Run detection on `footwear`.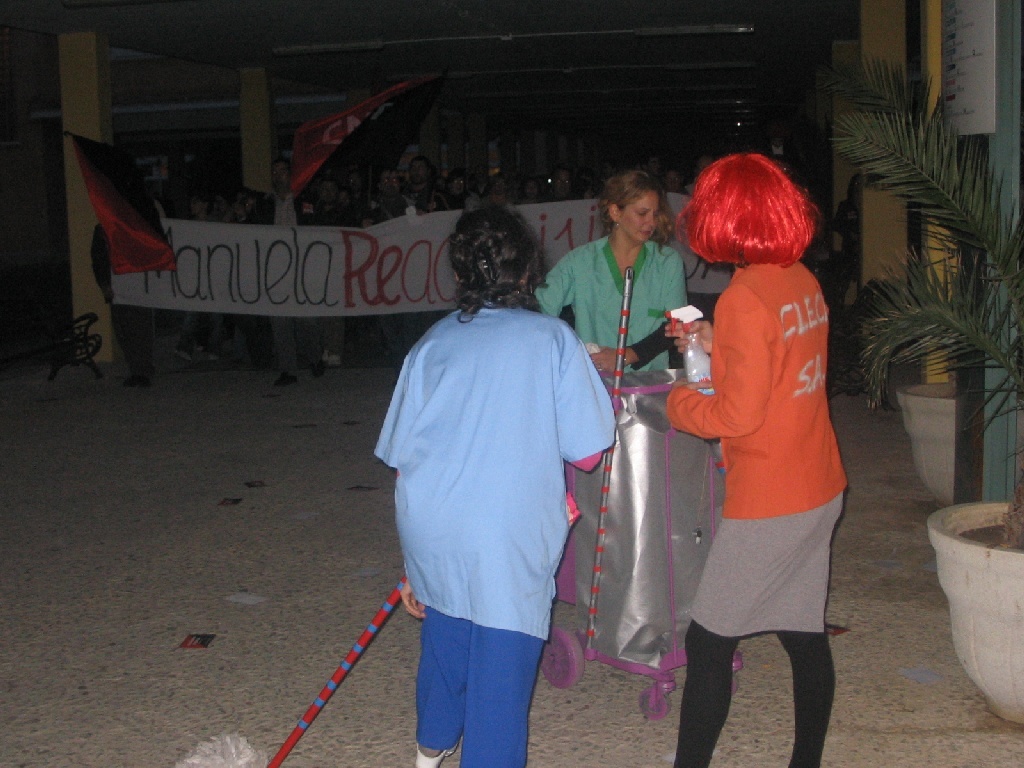
Result: (x1=199, y1=352, x2=222, y2=362).
